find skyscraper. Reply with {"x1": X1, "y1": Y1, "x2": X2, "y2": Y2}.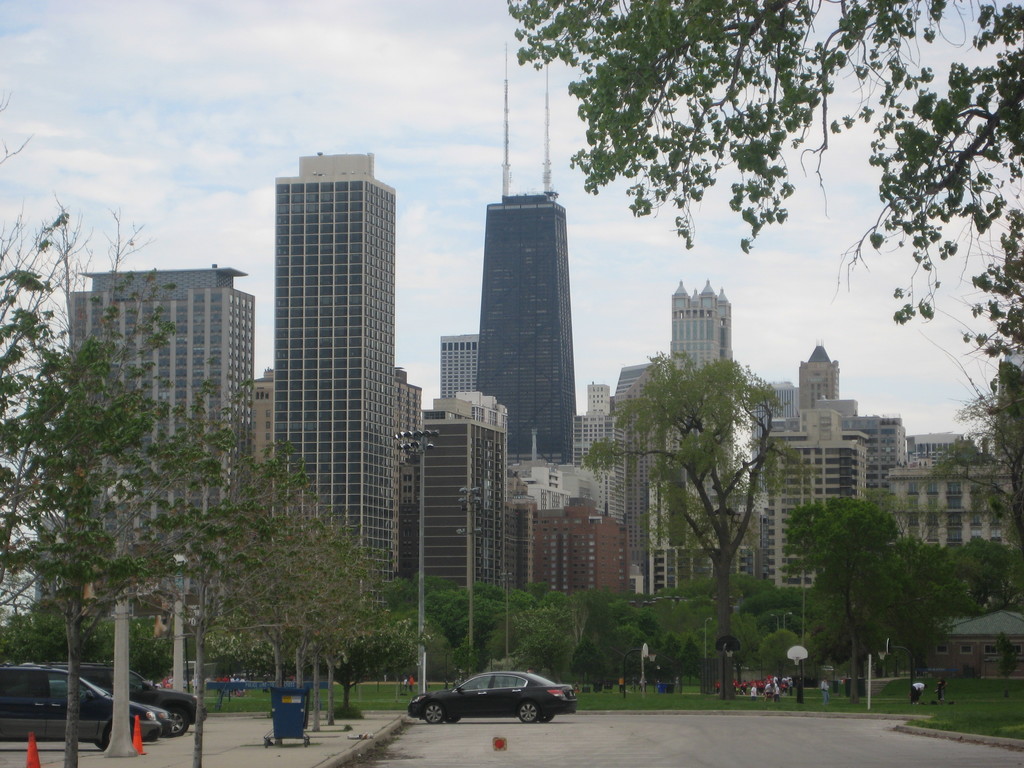
{"x1": 276, "y1": 150, "x2": 395, "y2": 608}.
